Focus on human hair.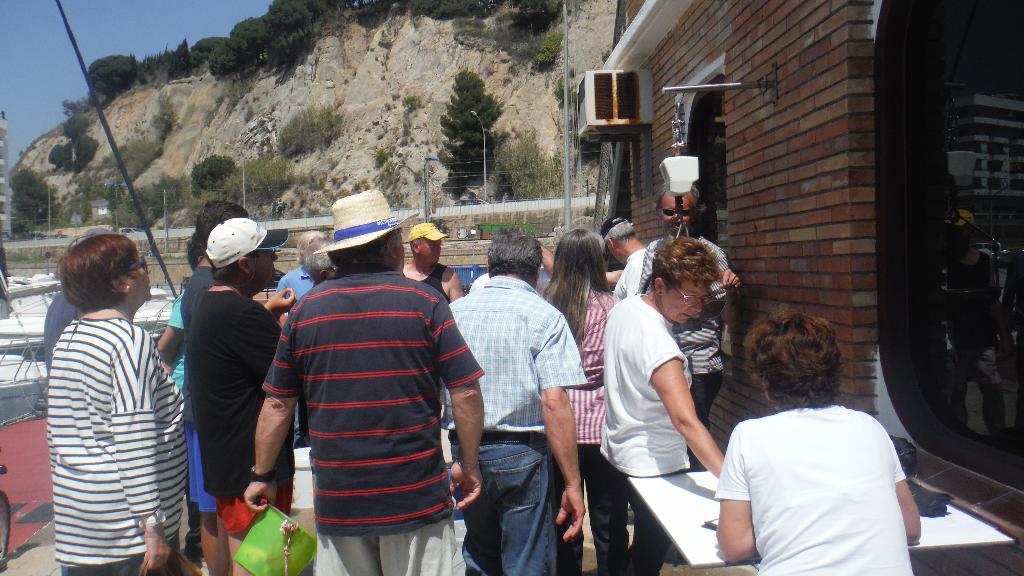
Focused at 56 233 138 310.
